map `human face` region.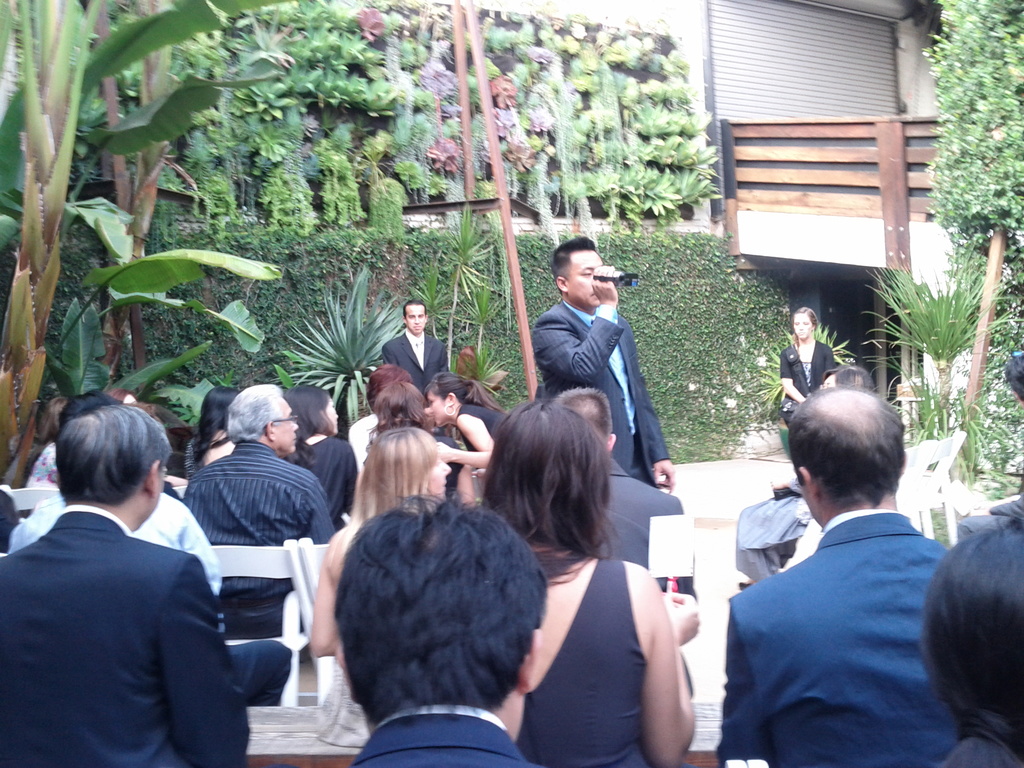
Mapped to l=792, t=317, r=810, b=342.
